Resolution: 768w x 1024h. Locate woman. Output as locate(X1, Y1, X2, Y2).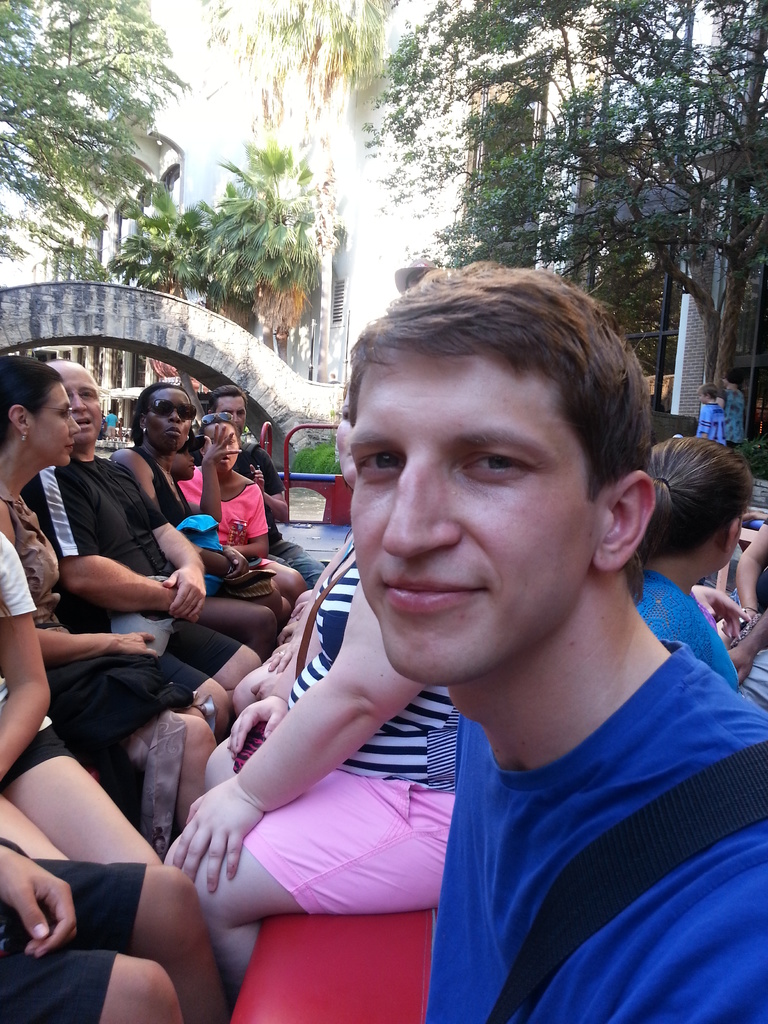
locate(715, 369, 751, 444).
